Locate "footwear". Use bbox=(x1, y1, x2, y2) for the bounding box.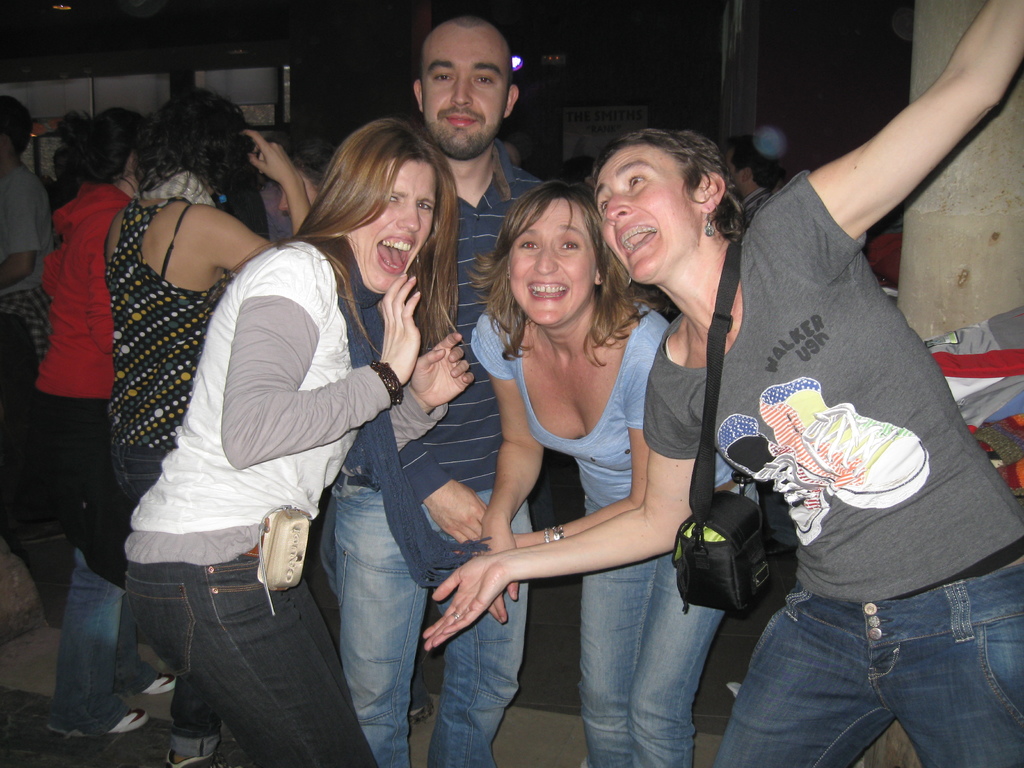
bbox=(407, 697, 436, 722).
